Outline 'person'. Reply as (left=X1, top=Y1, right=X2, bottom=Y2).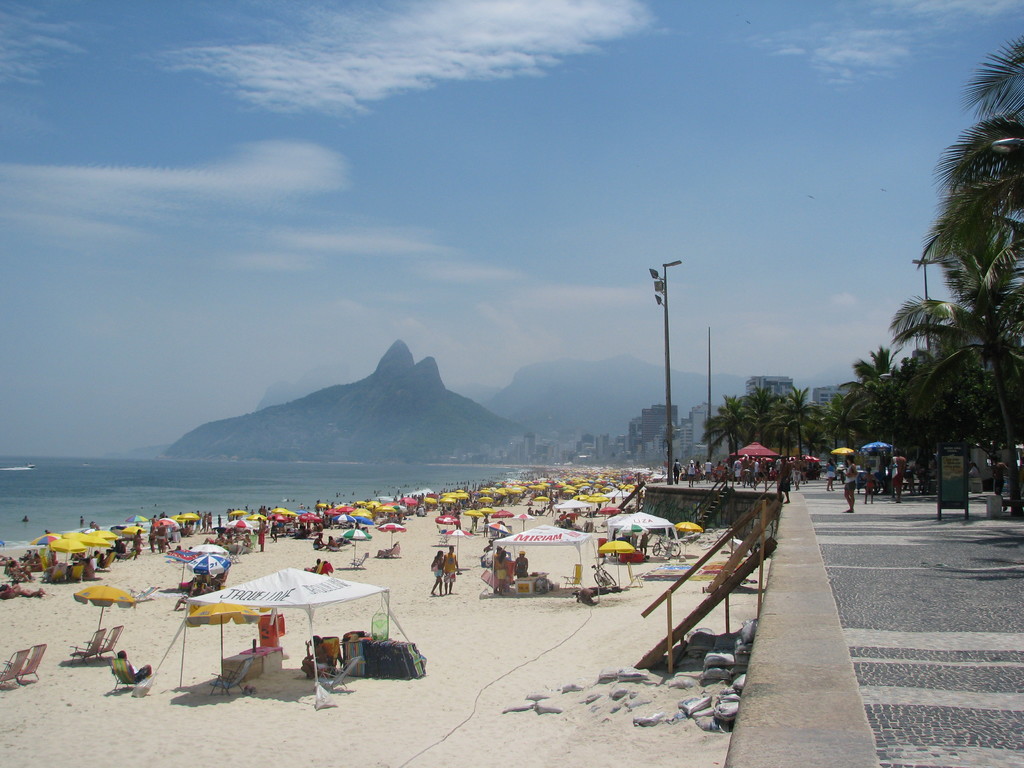
(left=685, top=460, right=696, bottom=488).
